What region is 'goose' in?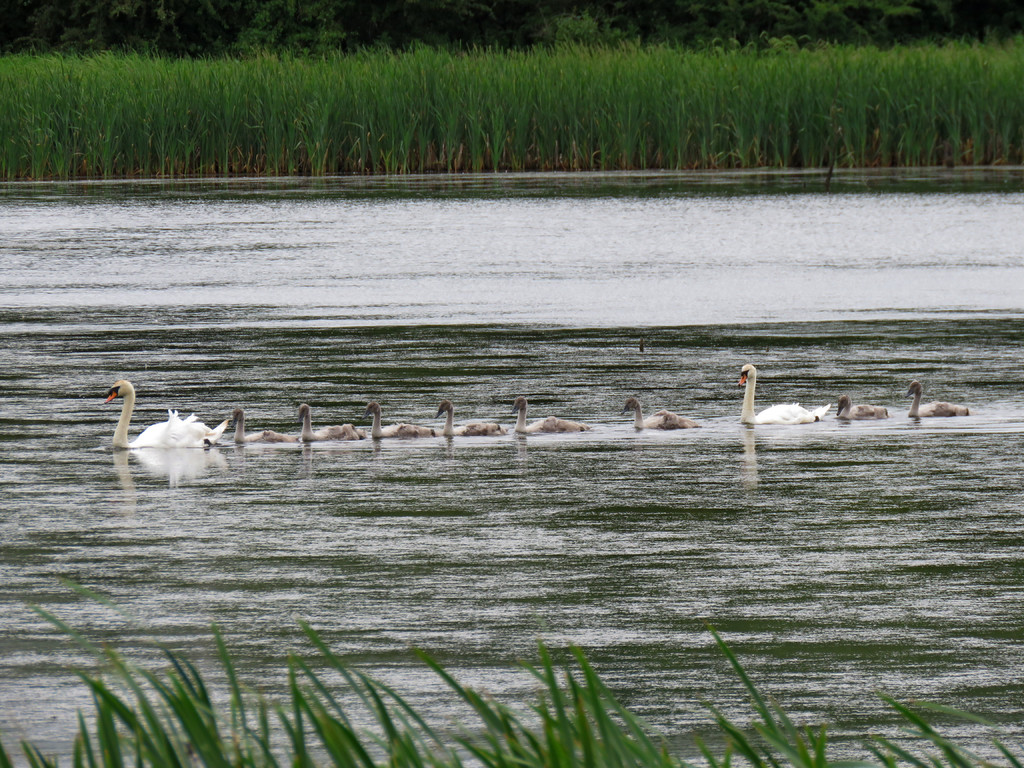
detection(231, 410, 301, 447).
